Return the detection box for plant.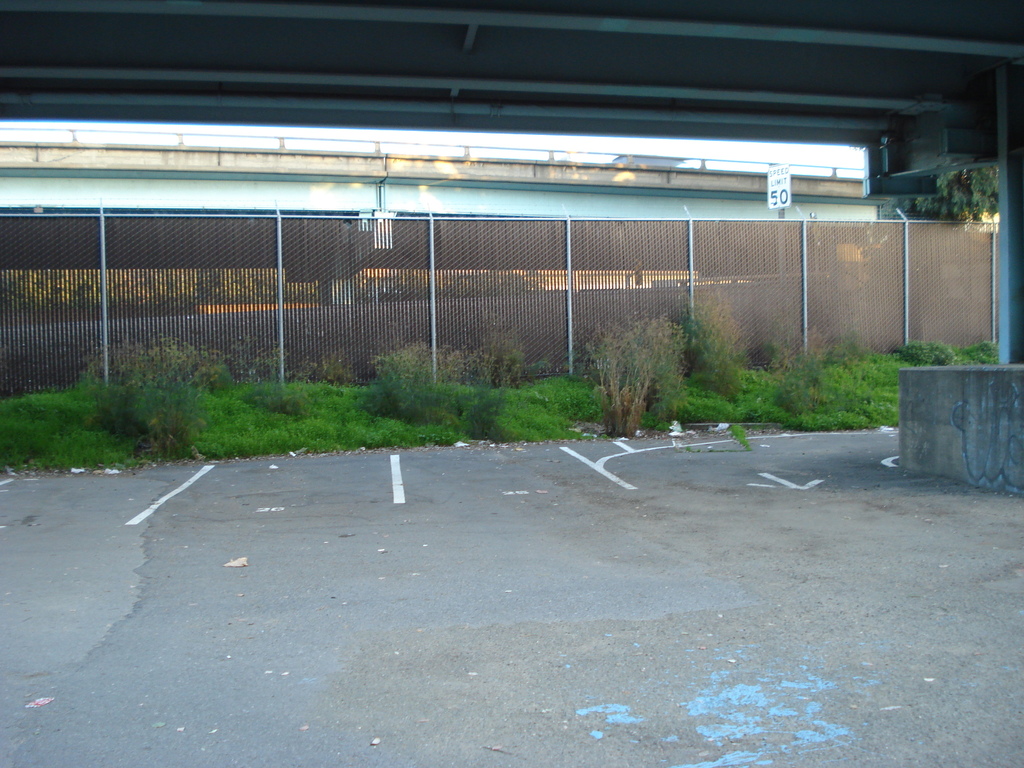
left=578, top=309, right=684, bottom=436.
